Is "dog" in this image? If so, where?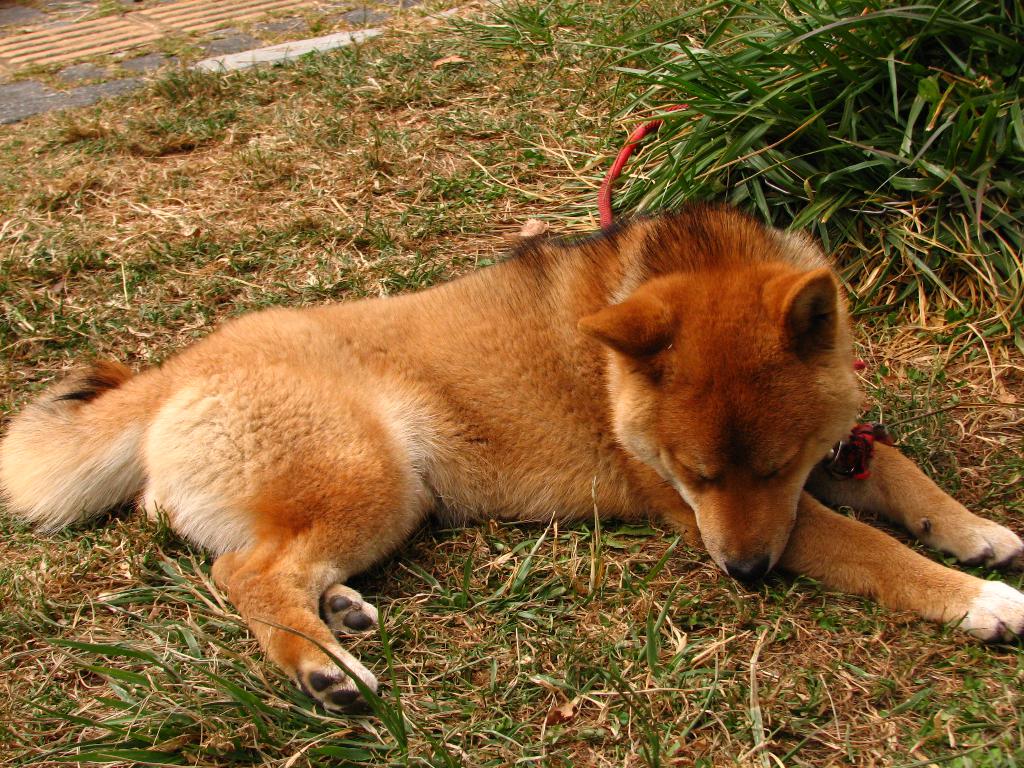
Yes, at box=[0, 202, 1023, 718].
